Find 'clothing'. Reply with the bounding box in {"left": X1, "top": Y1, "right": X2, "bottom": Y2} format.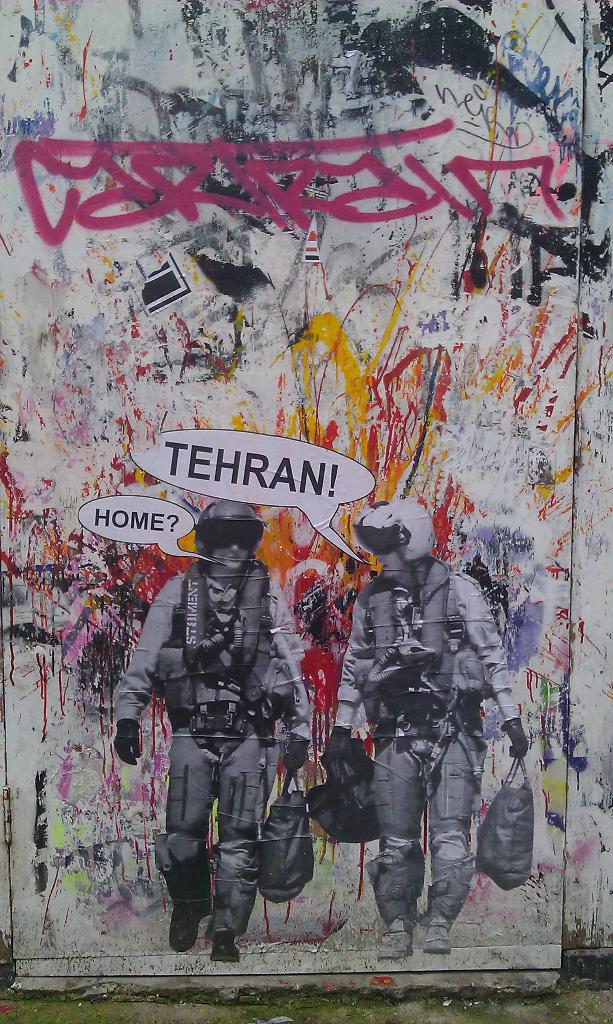
{"left": 334, "top": 499, "right": 520, "bottom": 940}.
